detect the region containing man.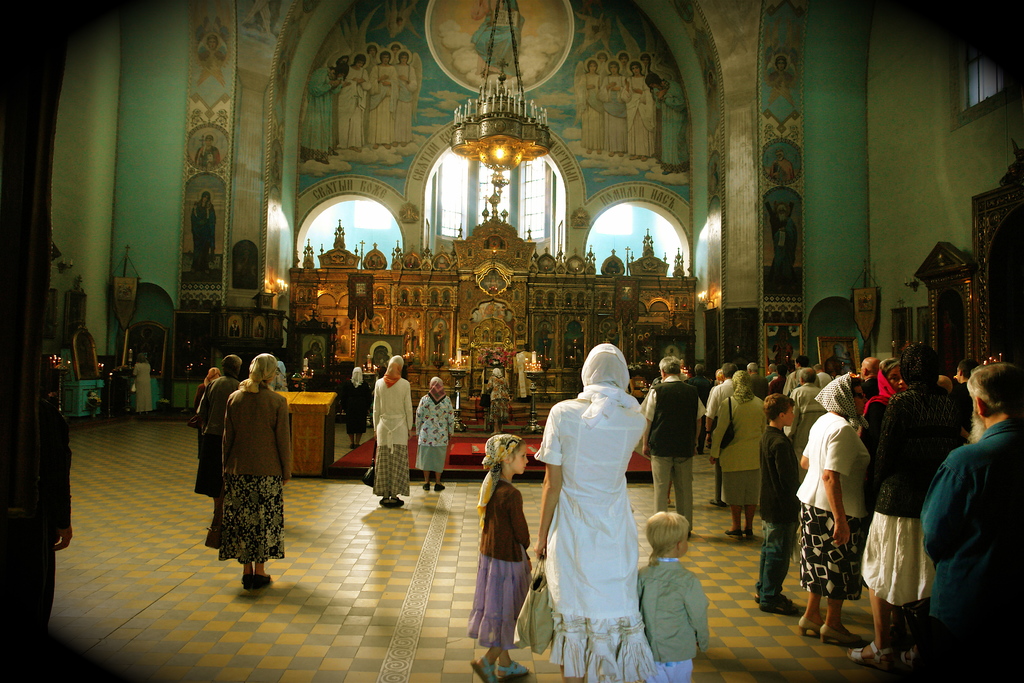
box(904, 357, 1023, 682).
